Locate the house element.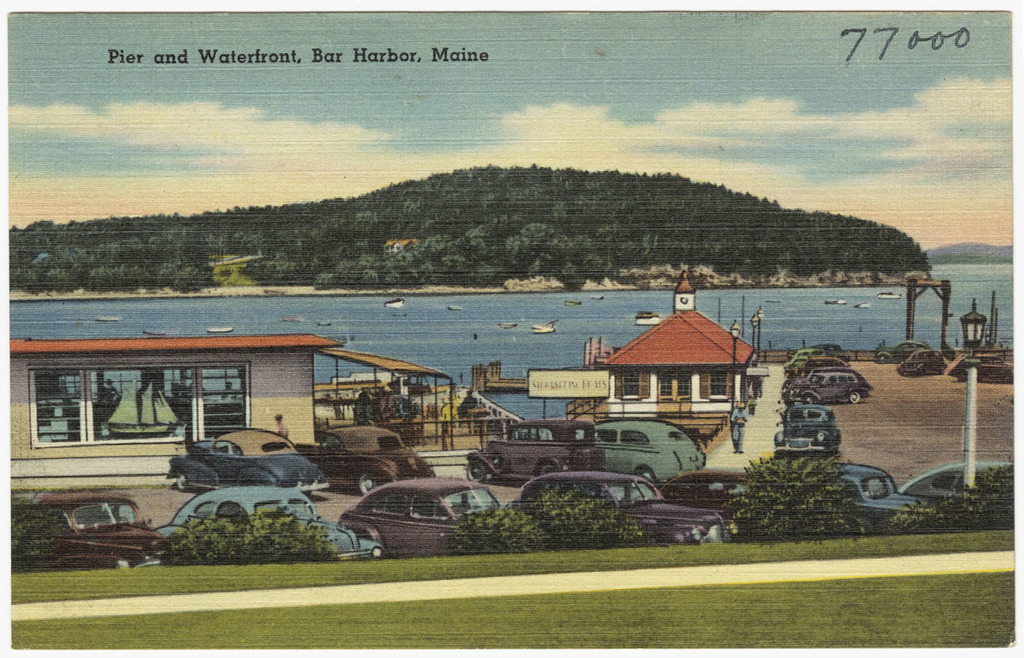
Element bbox: left=580, top=277, right=781, bottom=444.
